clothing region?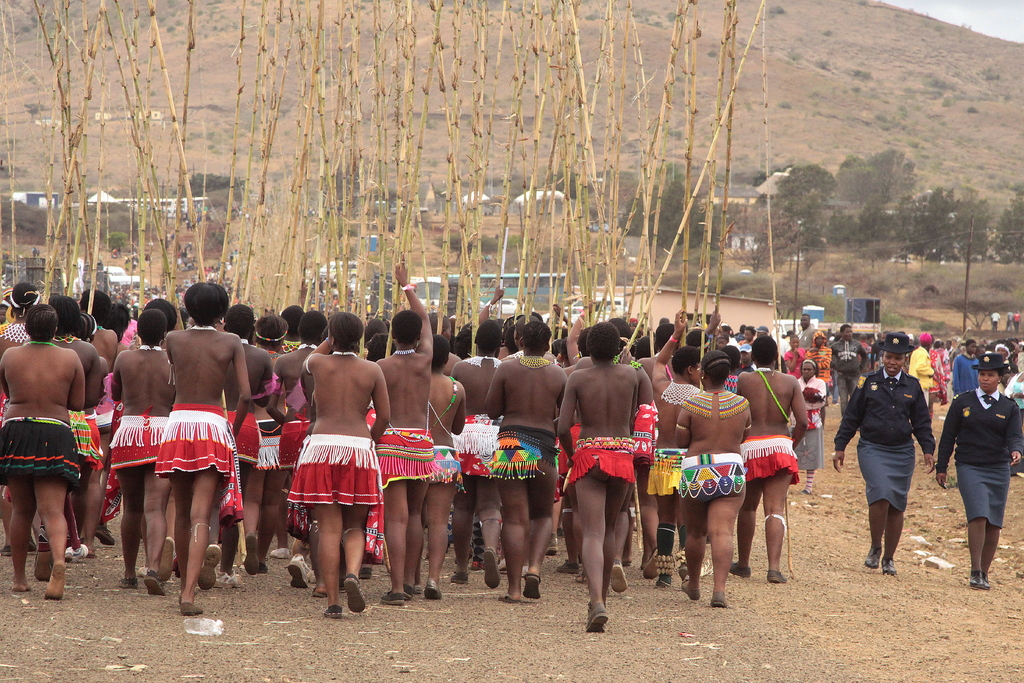
rect(435, 444, 467, 490)
